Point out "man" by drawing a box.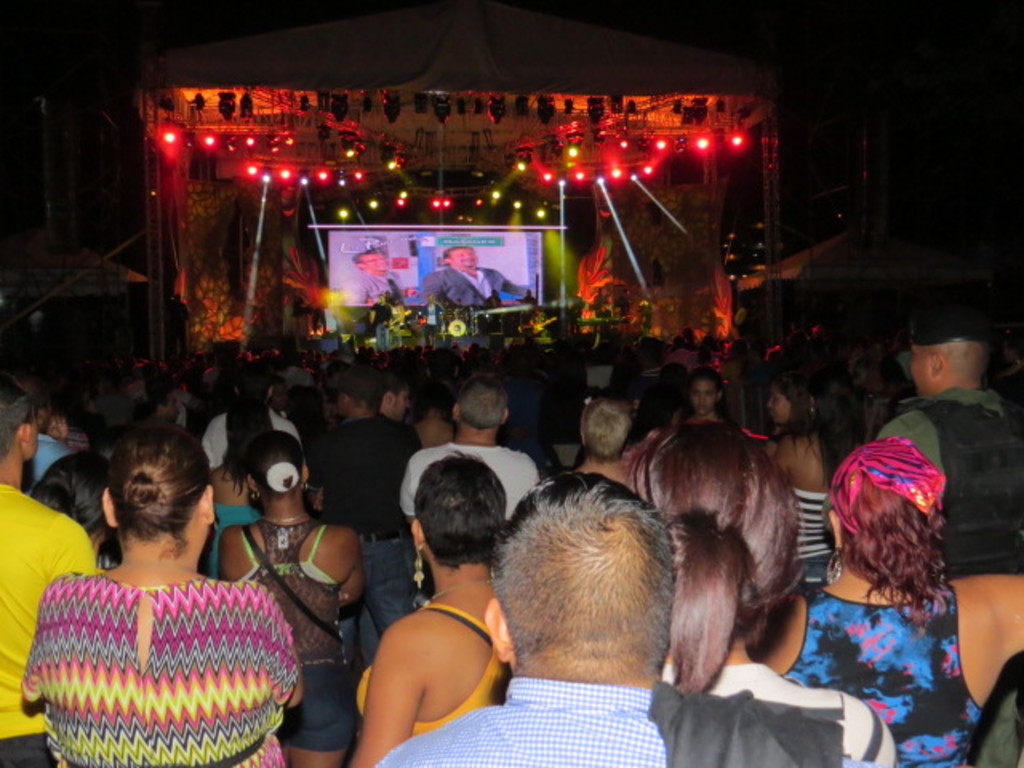
detection(875, 304, 1022, 766).
